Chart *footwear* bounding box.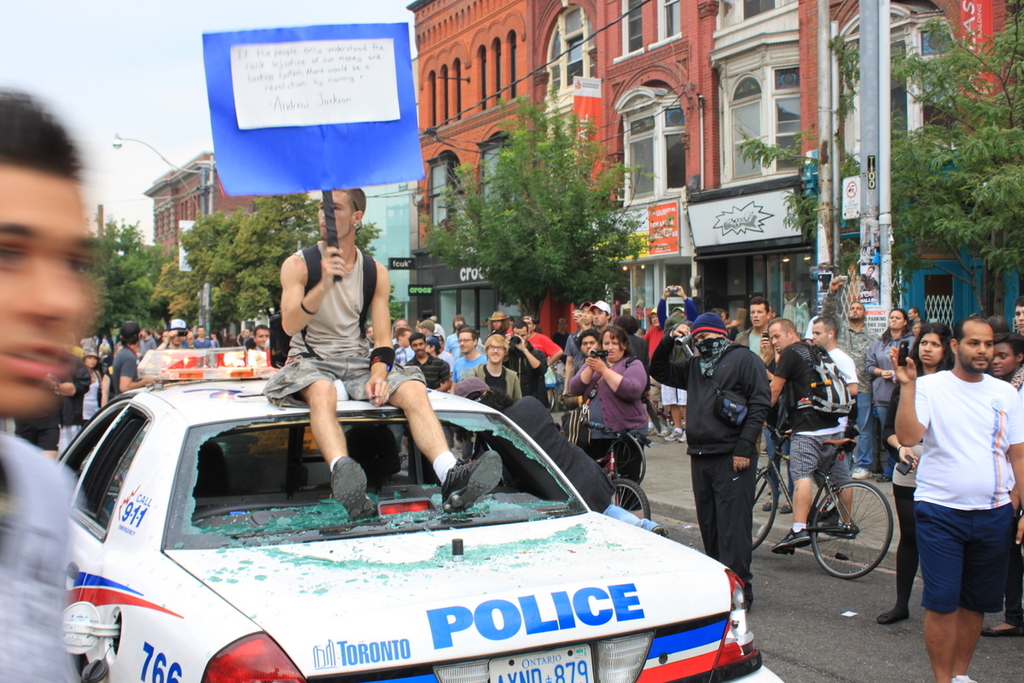
Charted: {"x1": 329, "y1": 461, "x2": 373, "y2": 525}.
